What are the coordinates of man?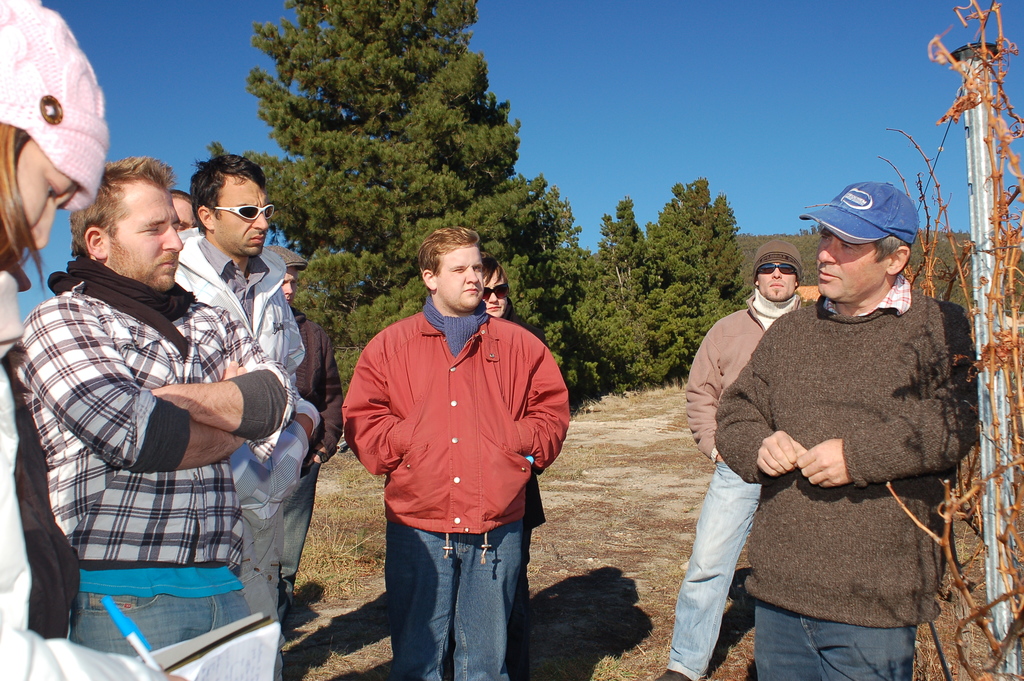
651,240,810,680.
